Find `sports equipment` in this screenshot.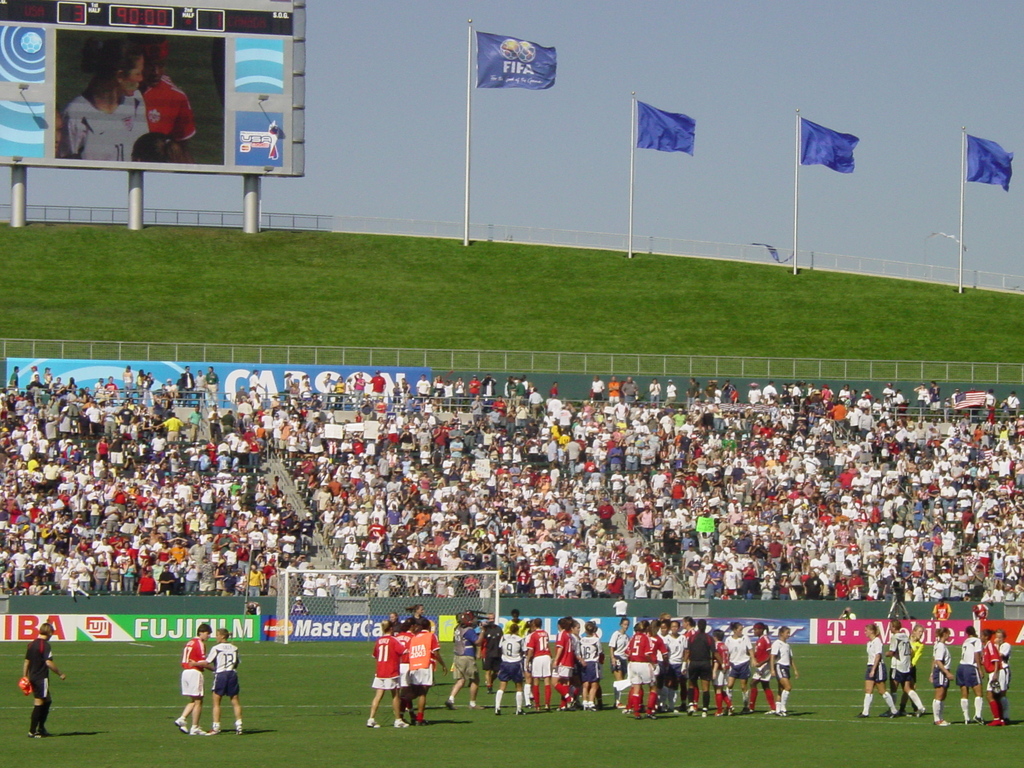
The bounding box for `sports equipment` is locate(365, 717, 382, 728).
